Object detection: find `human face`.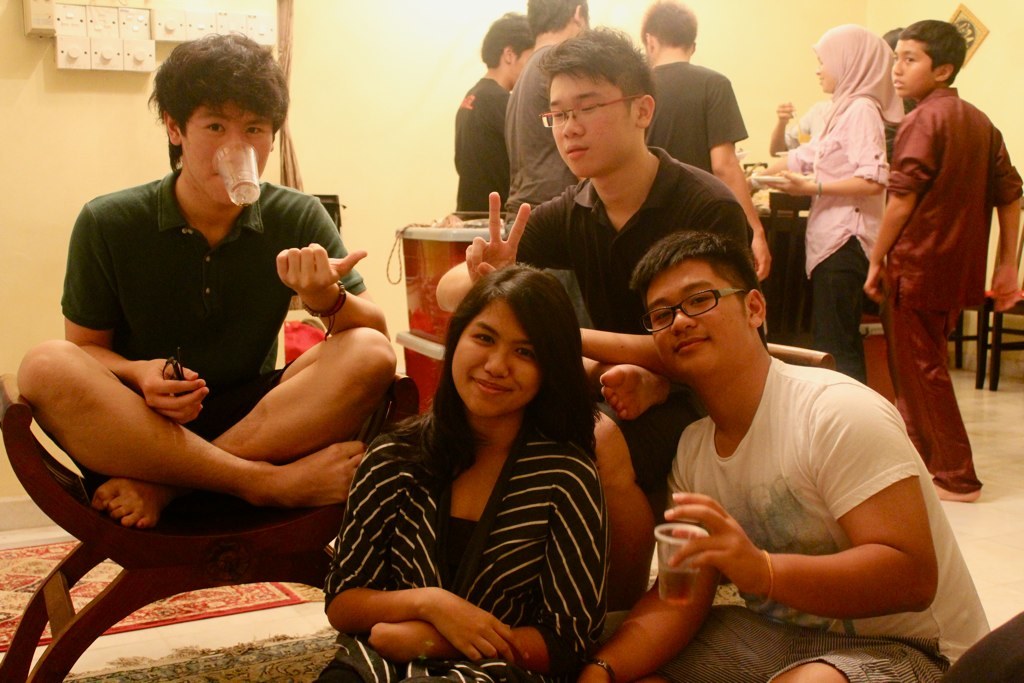
(left=549, top=69, right=630, bottom=178).
